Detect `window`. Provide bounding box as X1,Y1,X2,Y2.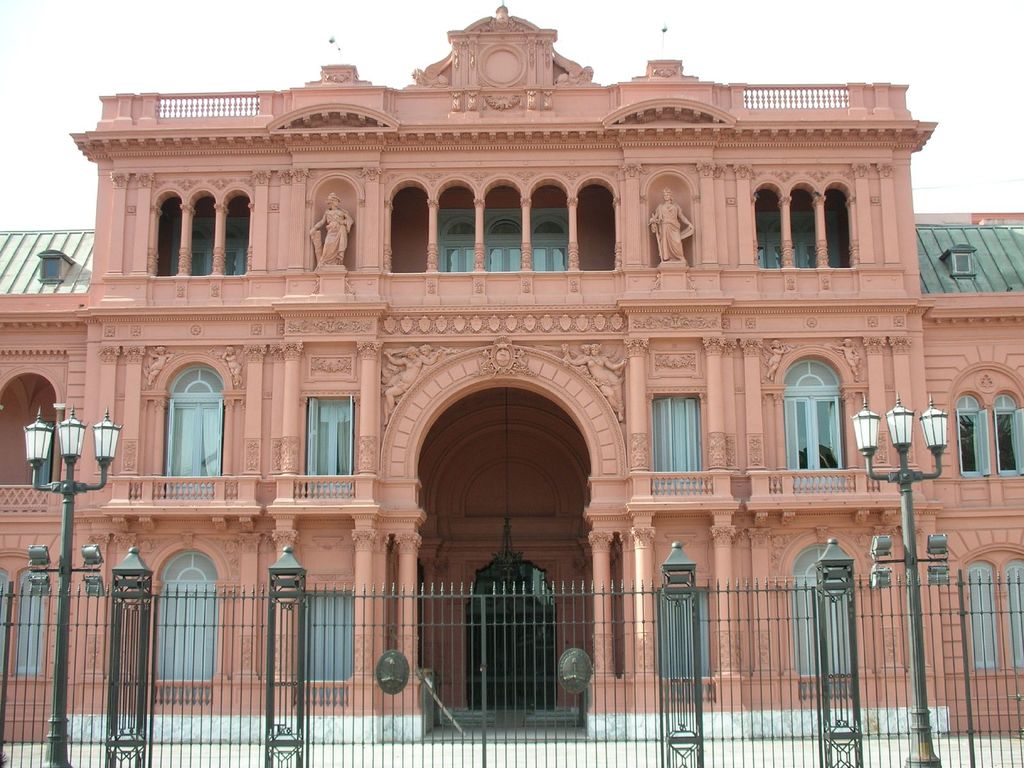
965,564,1002,666.
